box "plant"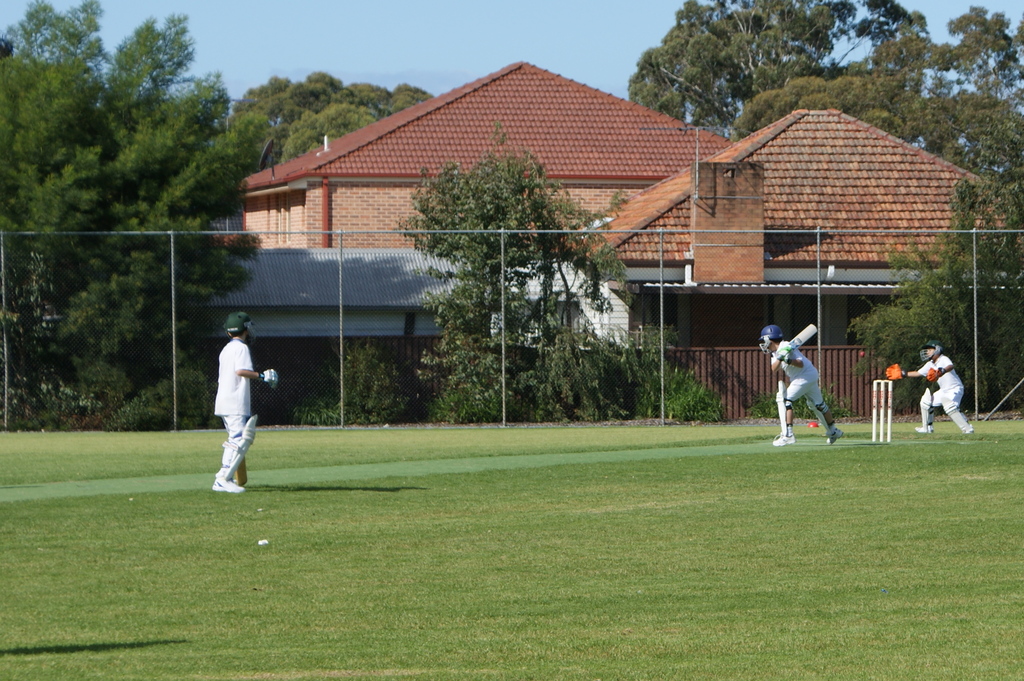
box(416, 333, 538, 429)
